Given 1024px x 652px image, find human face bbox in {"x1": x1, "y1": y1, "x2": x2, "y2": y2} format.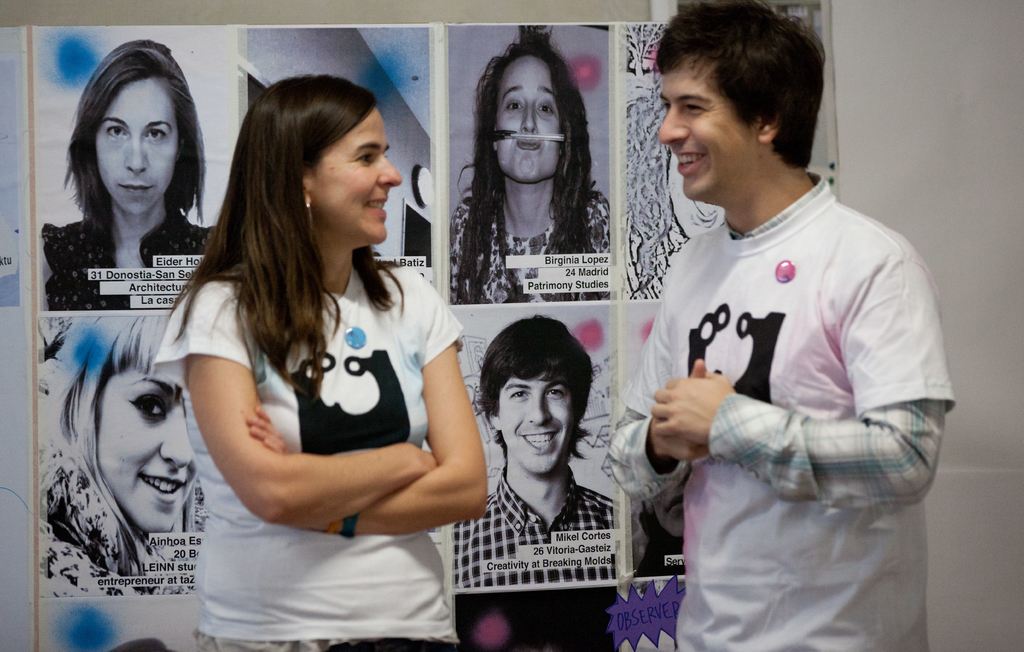
{"x1": 88, "y1": 74, "x2": 182, "y2": 216}.
